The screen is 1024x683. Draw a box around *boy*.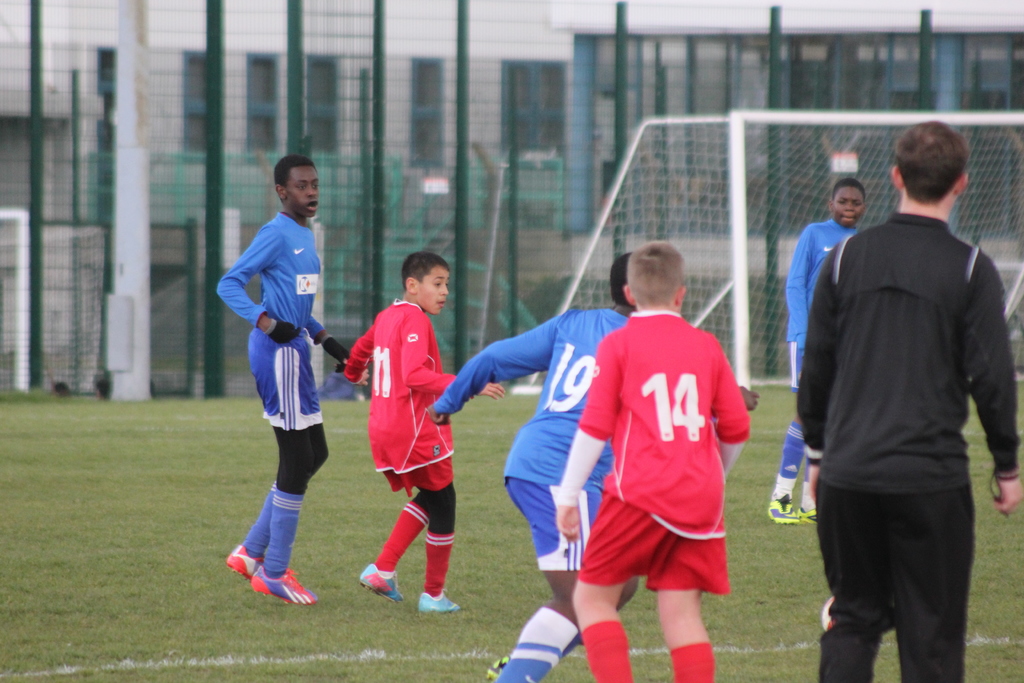
locate(792, 117, 1023, 680).
